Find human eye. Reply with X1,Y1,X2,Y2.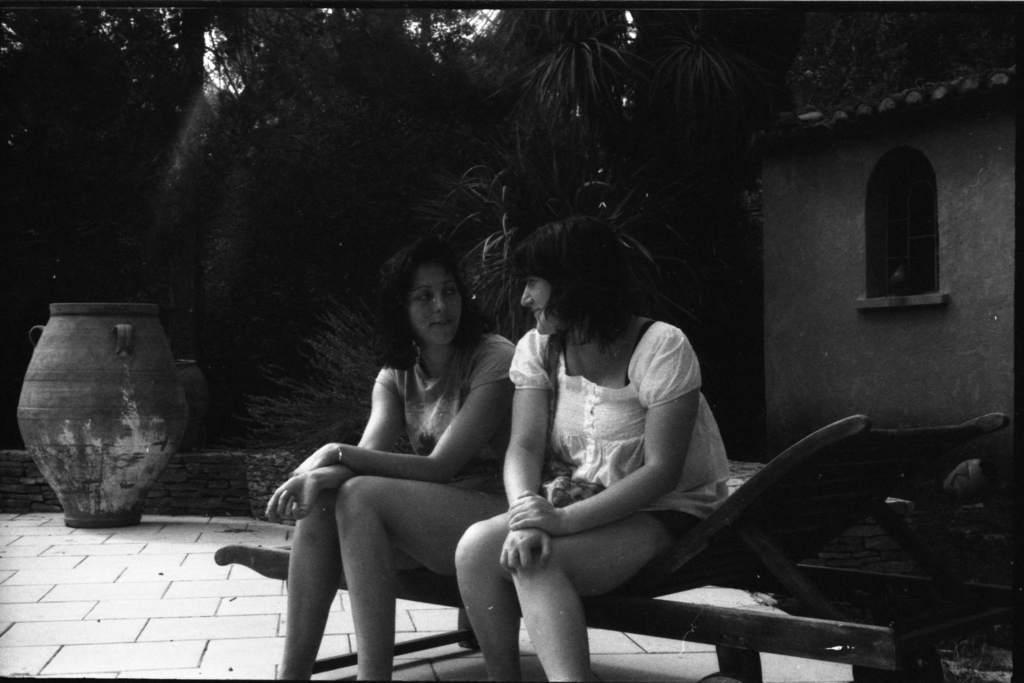
416,286,437,307.
